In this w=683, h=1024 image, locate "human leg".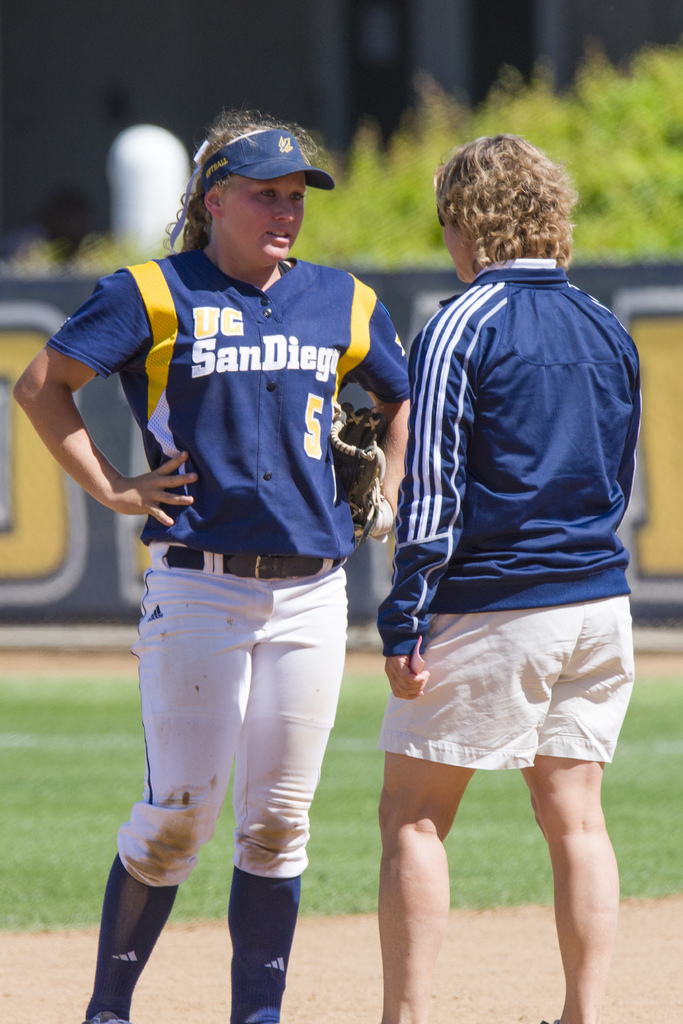
Bounding box: bbox(377, 757, 470, 1023).
